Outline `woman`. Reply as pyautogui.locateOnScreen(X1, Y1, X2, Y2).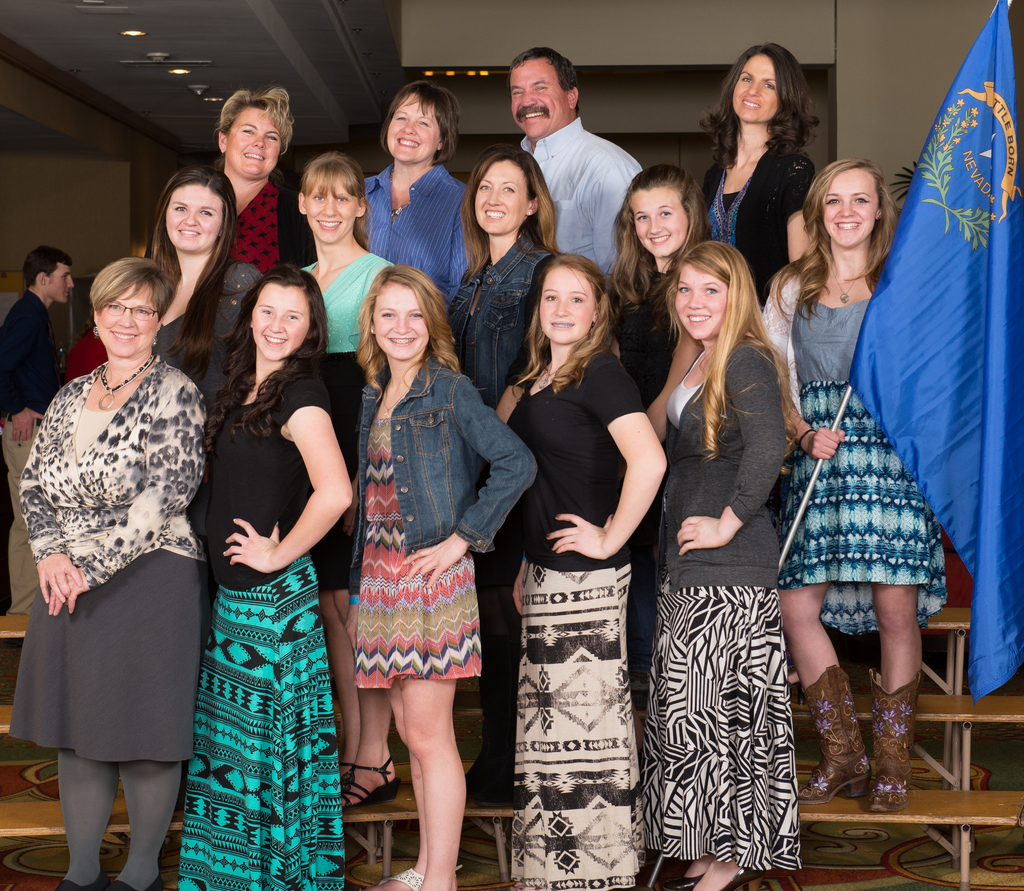
pyautogui.locateOnScreen(698, 47, 826, 304).
